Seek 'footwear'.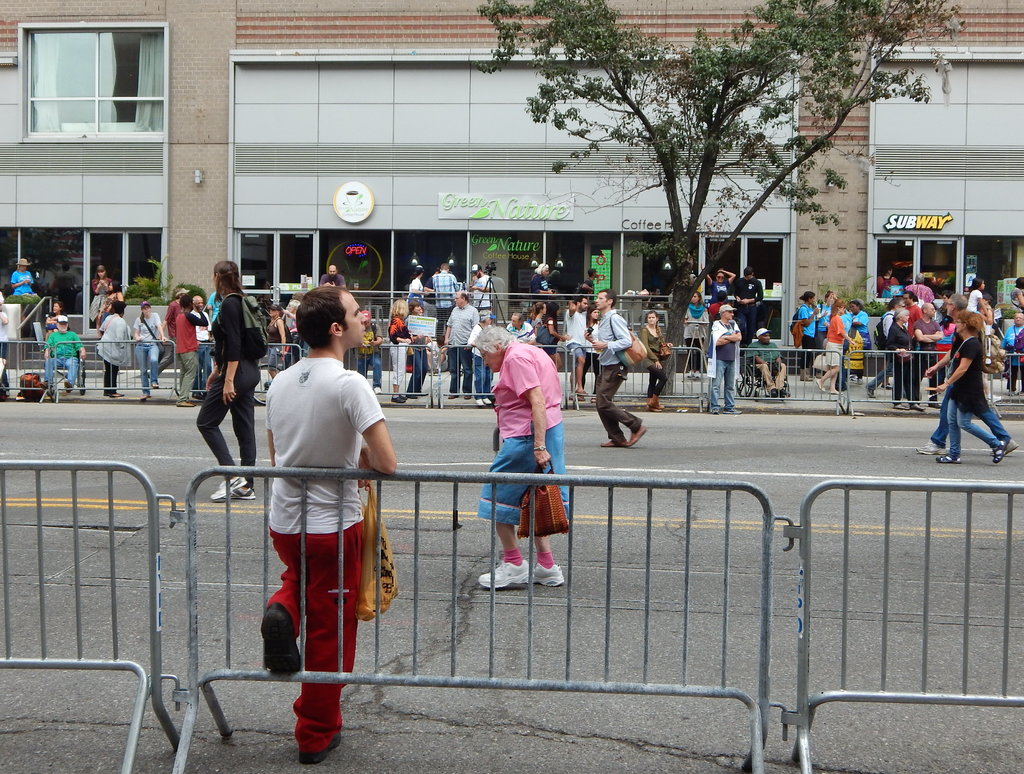
bbox=[221, 490, 259, 506].
